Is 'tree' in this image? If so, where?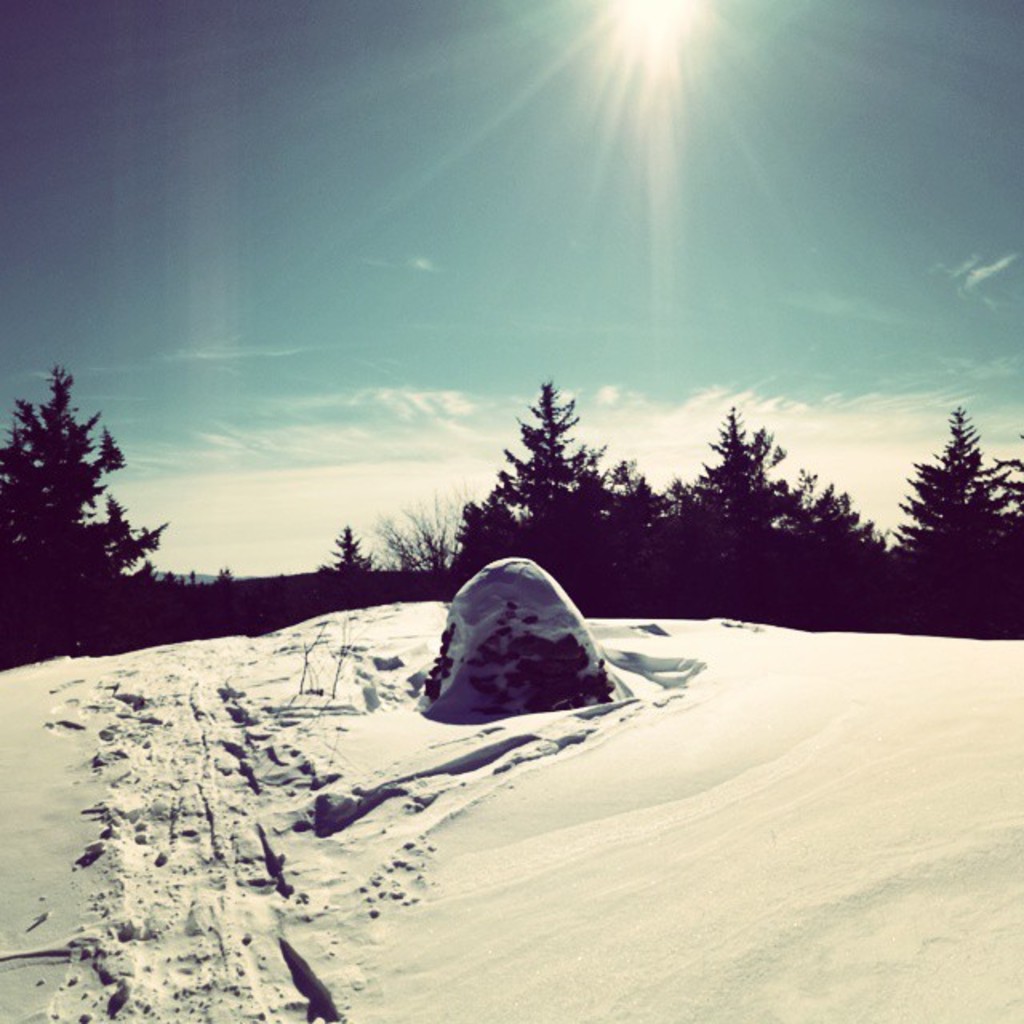
Yes, at bbox=[661, 403, 888, 562].
